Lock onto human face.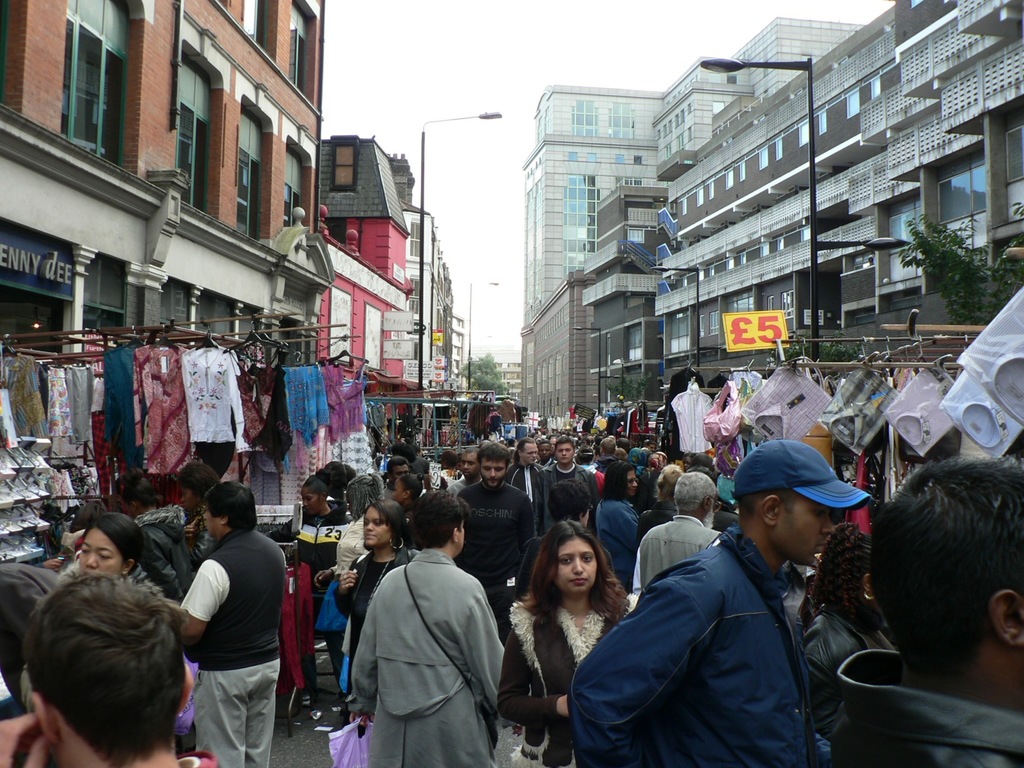
Locked: 362:504:394:548.
